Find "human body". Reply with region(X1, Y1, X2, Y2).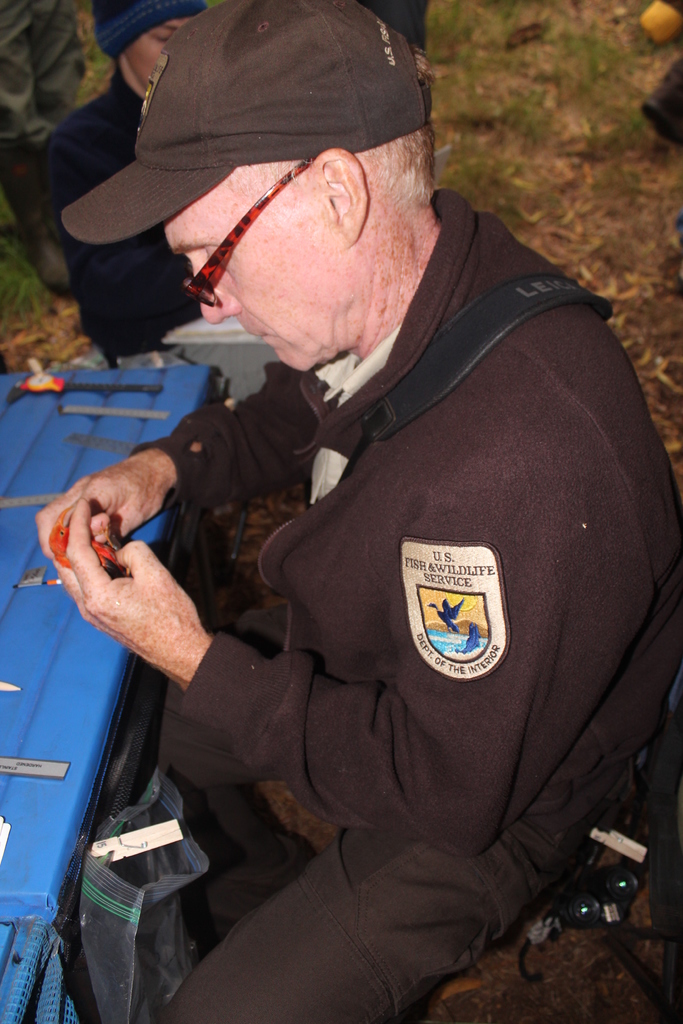
region(42, 69, 282, 400).
